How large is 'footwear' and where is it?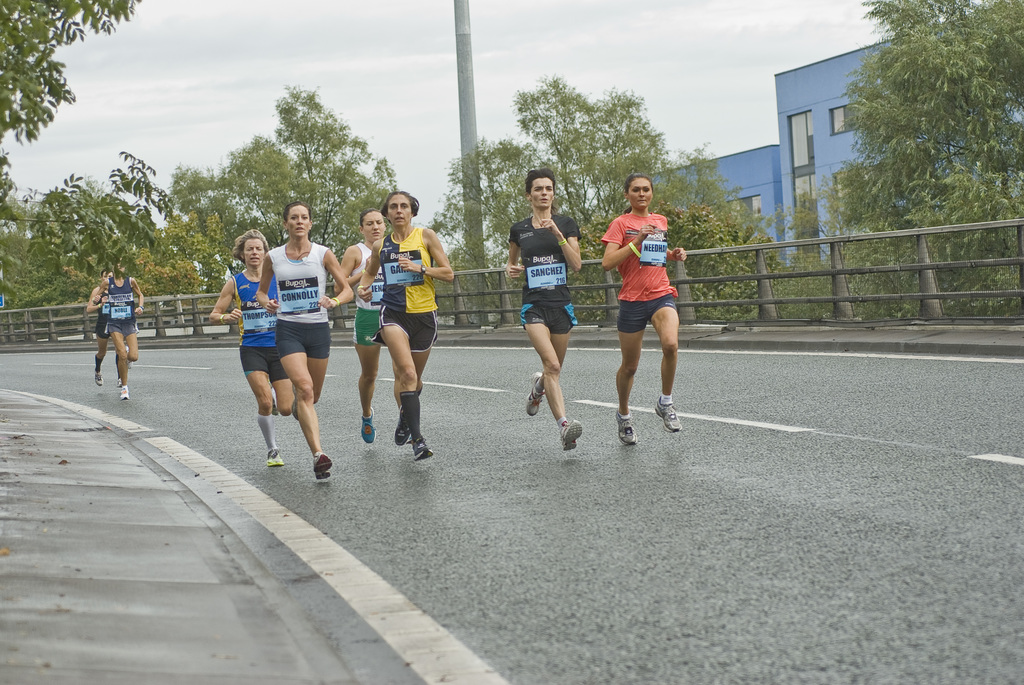
Bounding box: (94, 368, 108, 388).
